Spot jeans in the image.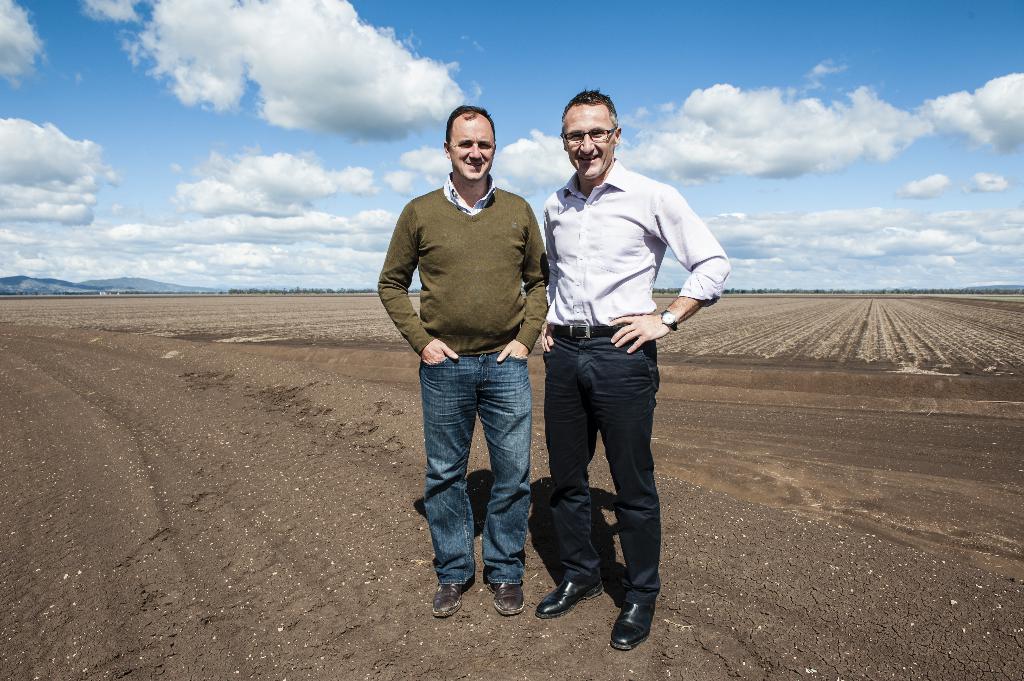
jeans found at {"x1": 419, "y1": 339, "x2": 537, "y2": 609}.
